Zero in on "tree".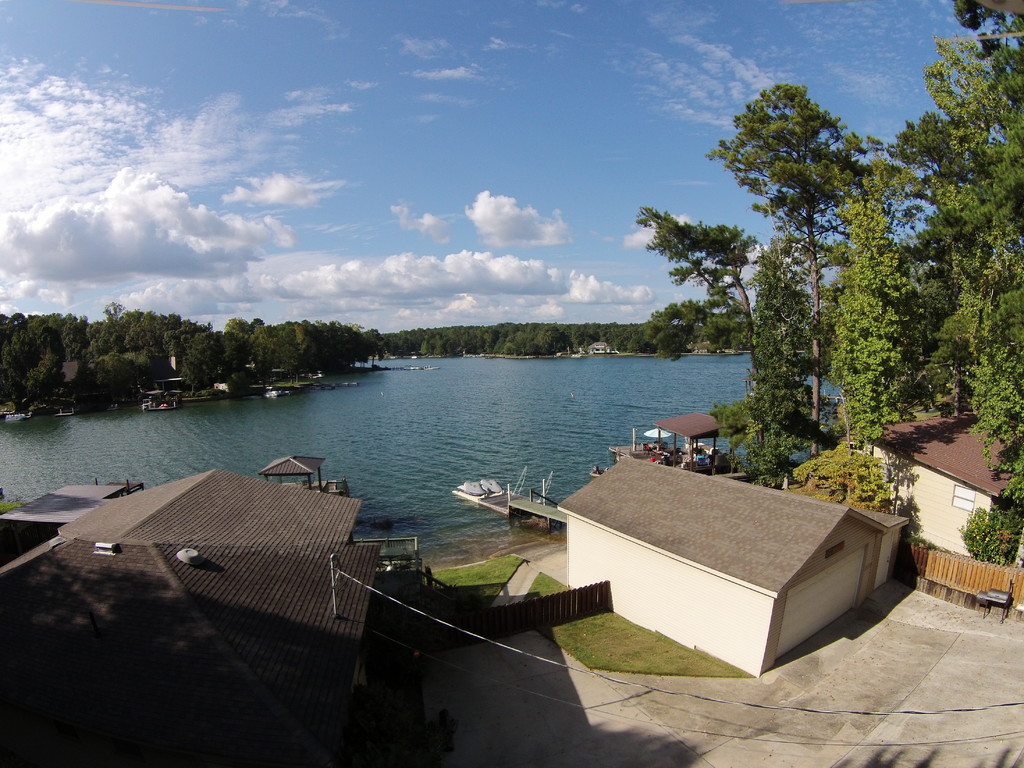
Zeroed in: bbox=(830, 169, 925, 458).
